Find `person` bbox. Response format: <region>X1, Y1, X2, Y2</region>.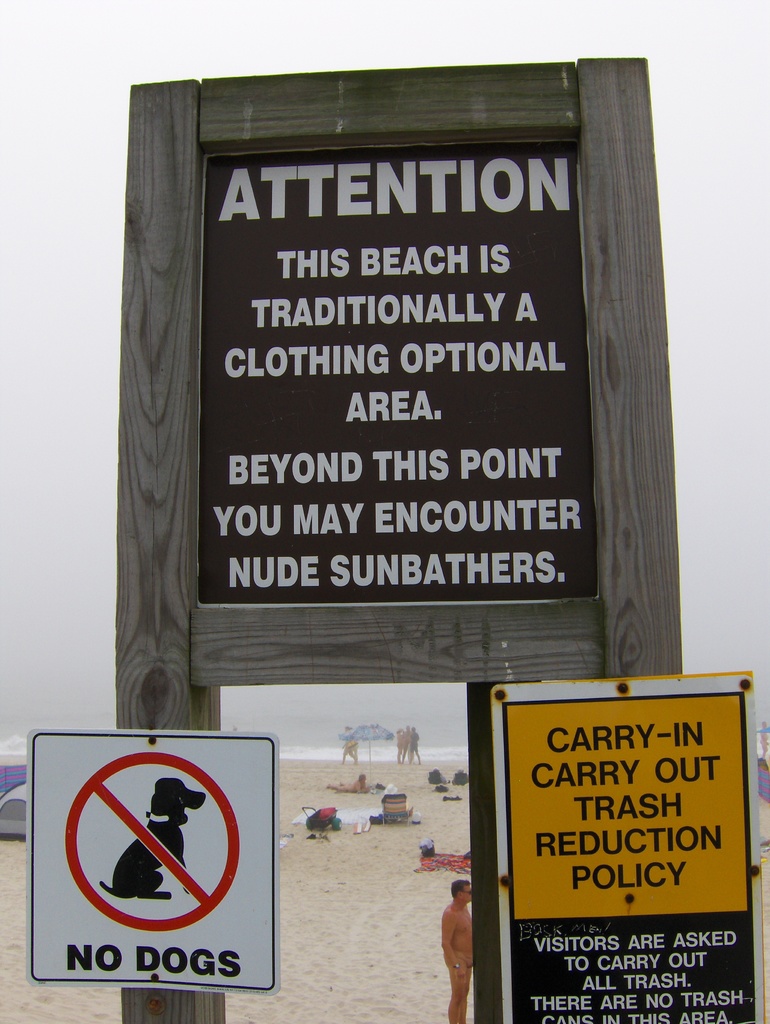
<region>330, 772, 368, 794</region>.
